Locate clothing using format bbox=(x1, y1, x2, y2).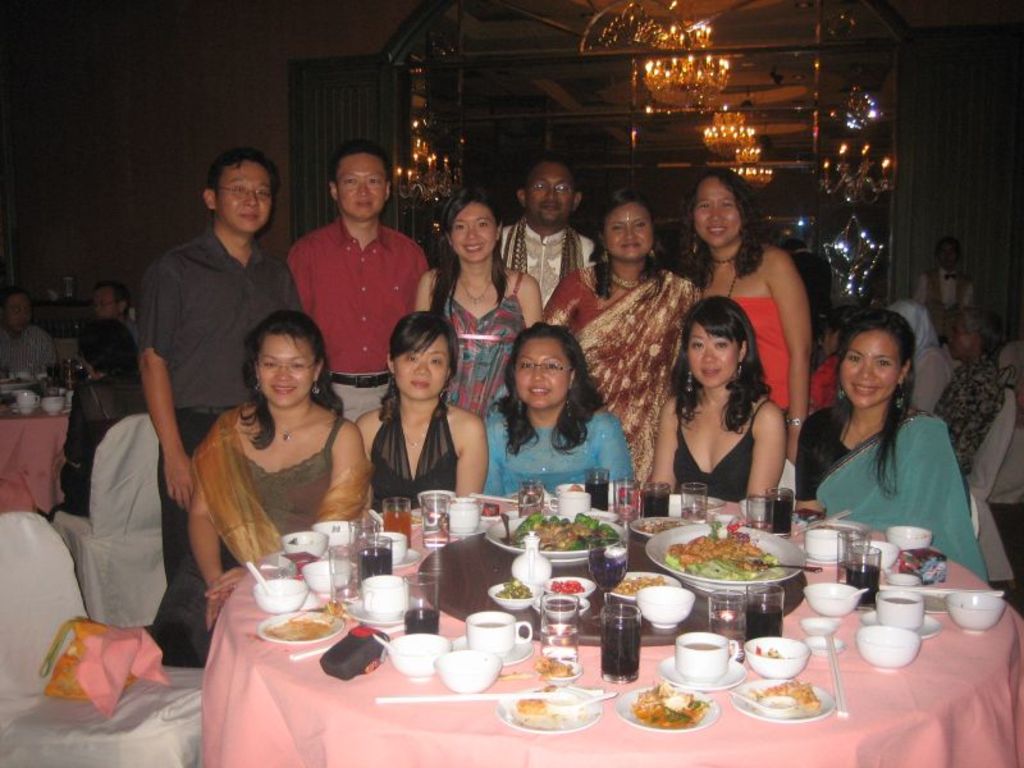
bbox=(499, 207, 596, 315).
